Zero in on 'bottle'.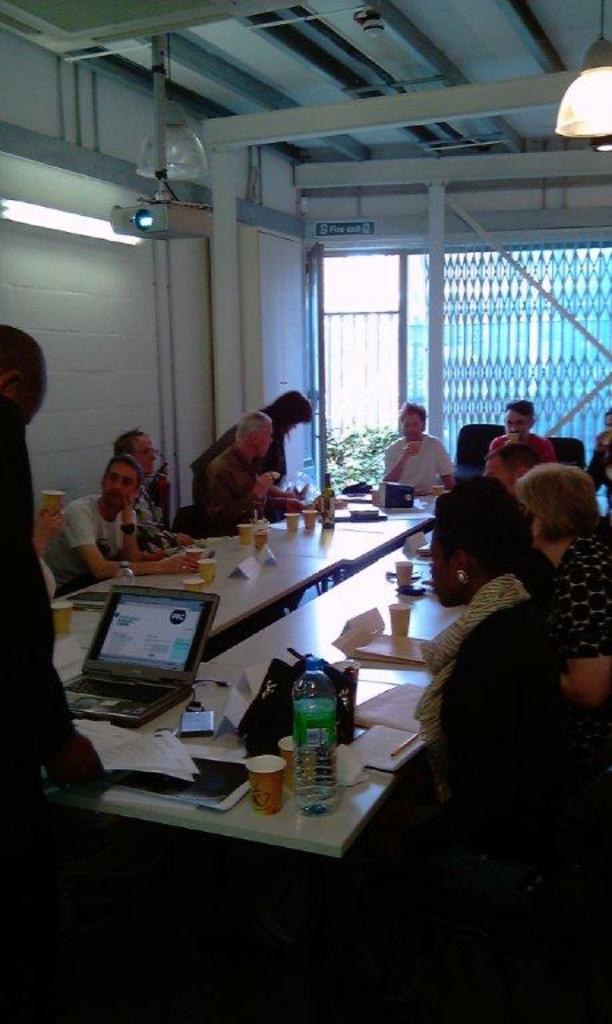
Zeroed in: x1=316, y1=471, x2=336, y2=531.
